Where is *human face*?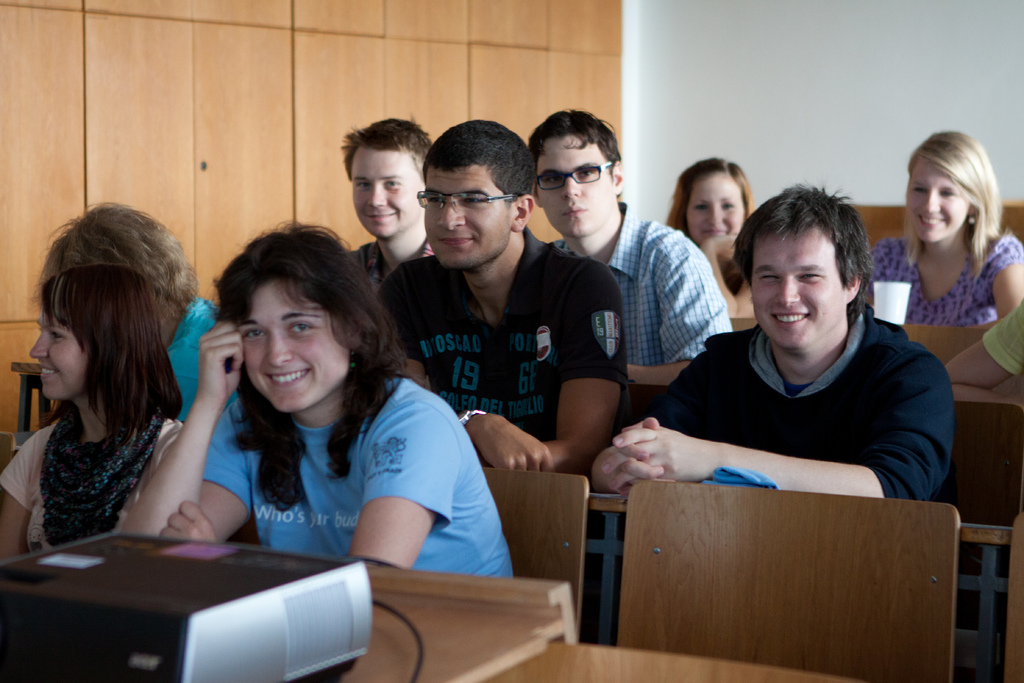
[243,278,349,406].
